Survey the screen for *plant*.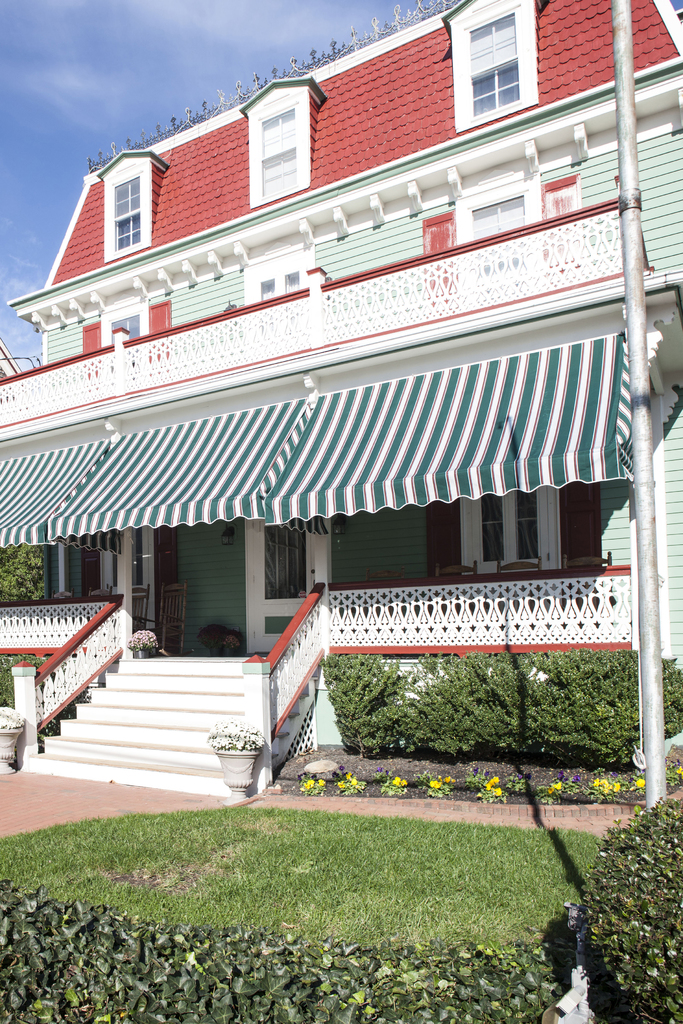
Survey found: bbox=[0, 653, 93, 751].
